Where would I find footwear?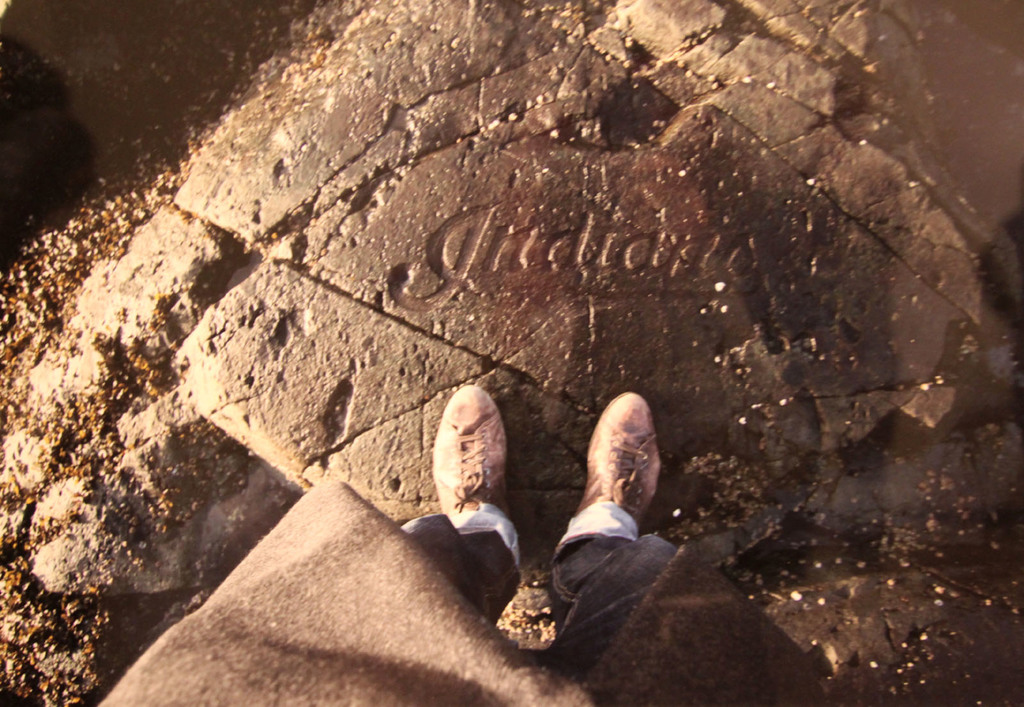
At (576, 390, 660, 537).
